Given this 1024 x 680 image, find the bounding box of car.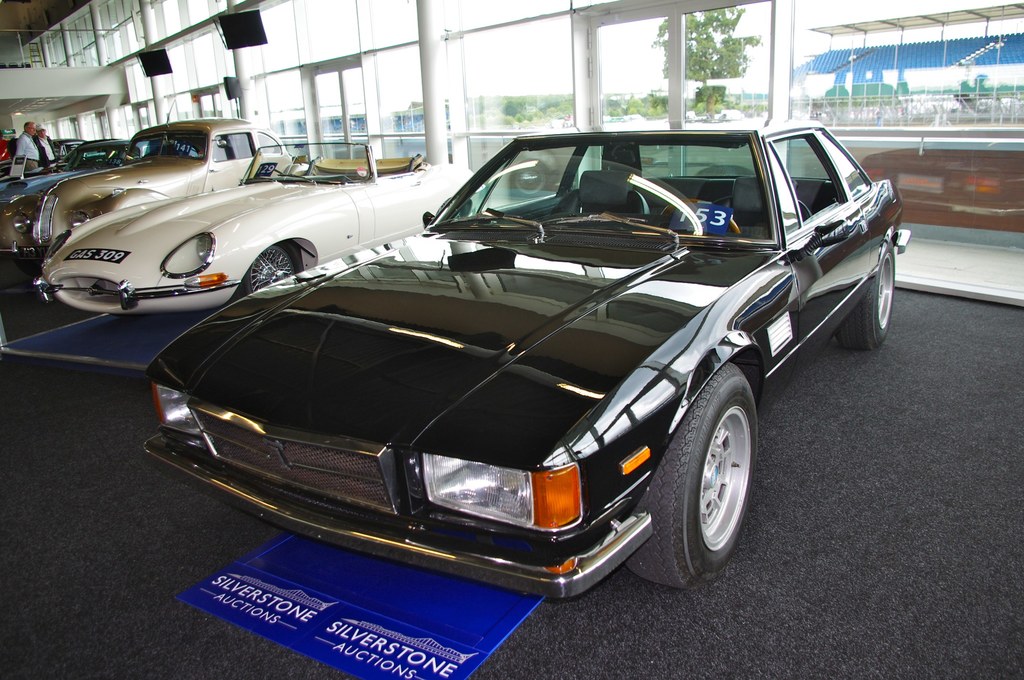
14/132/470/296.
